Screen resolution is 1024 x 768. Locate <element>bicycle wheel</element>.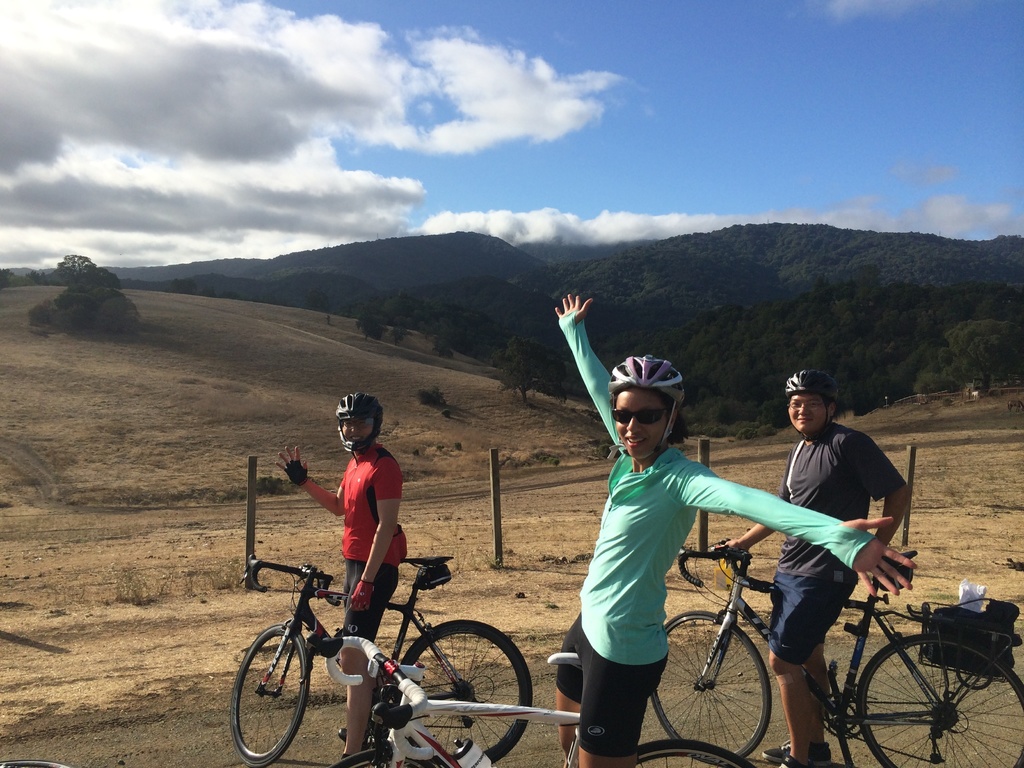
228:623:312:767.
